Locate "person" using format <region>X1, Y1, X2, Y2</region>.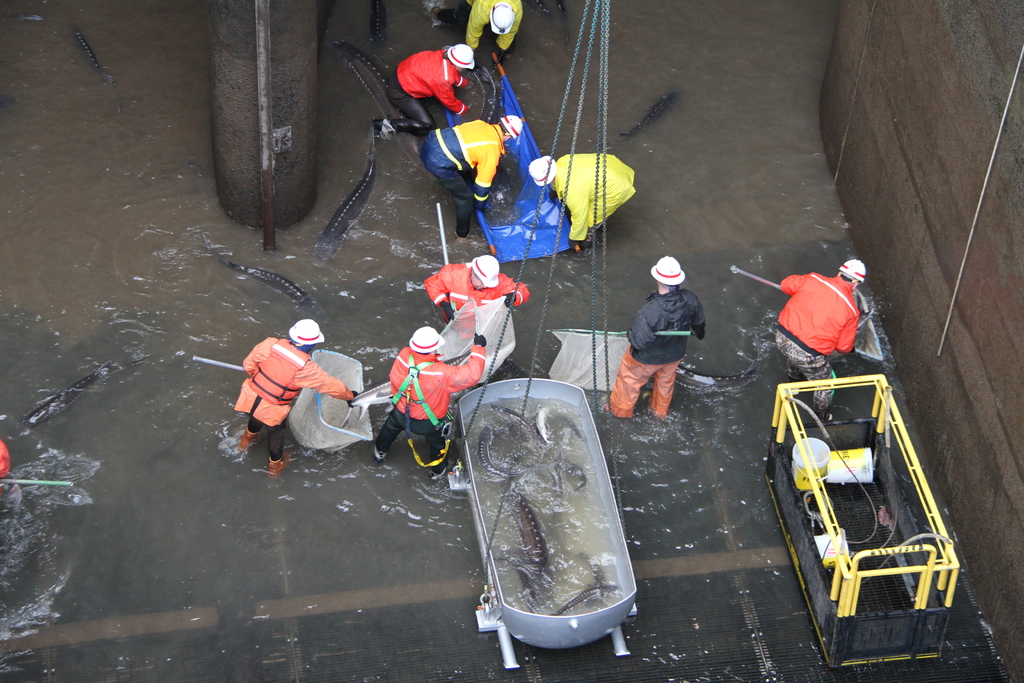
<region>424, 255, 529, 369</region>.
